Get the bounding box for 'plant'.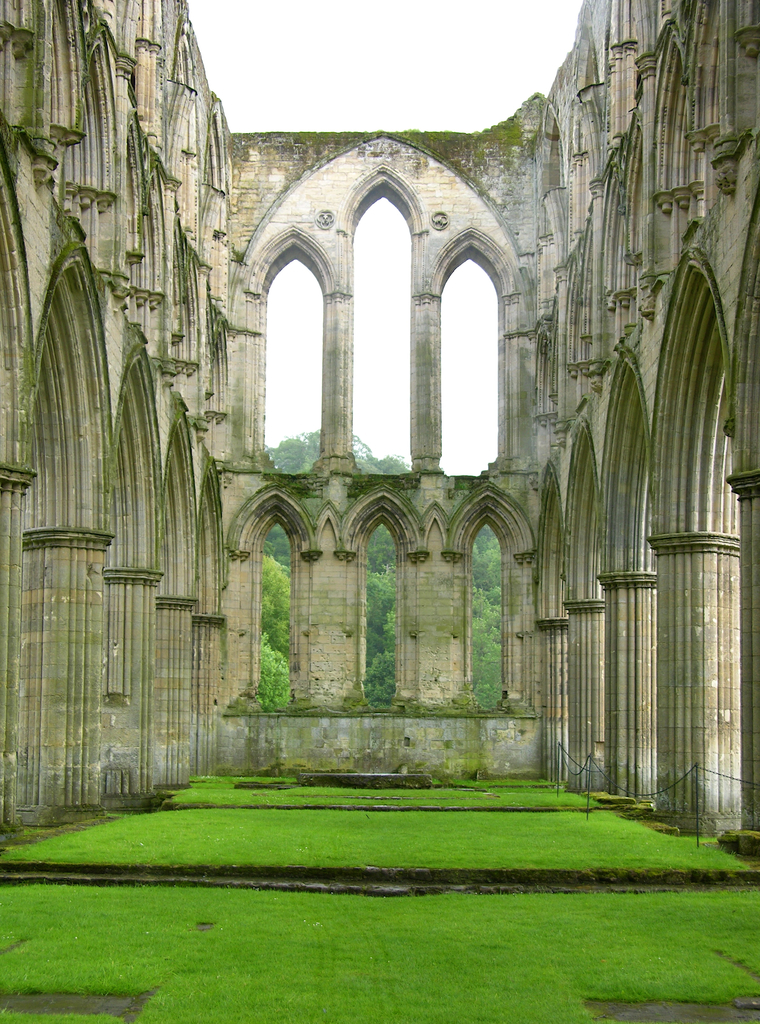
pyautogui.locateOnScreen(0, 810, 759, 877).
